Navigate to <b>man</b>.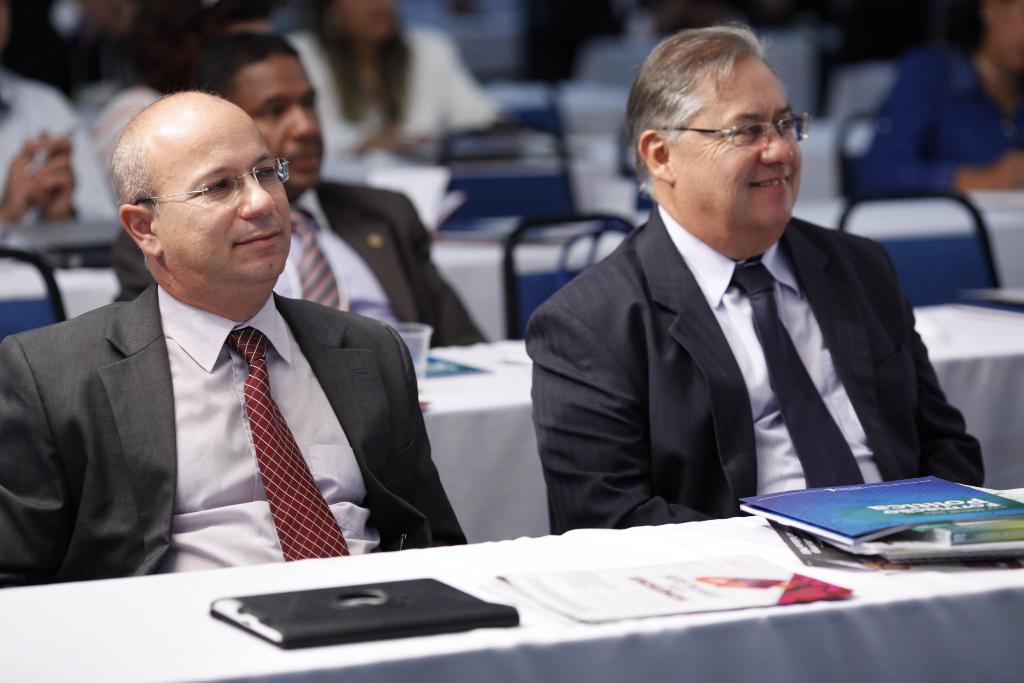
Navigation target: (x1=105, y1=32, x2=486, y2=346).
